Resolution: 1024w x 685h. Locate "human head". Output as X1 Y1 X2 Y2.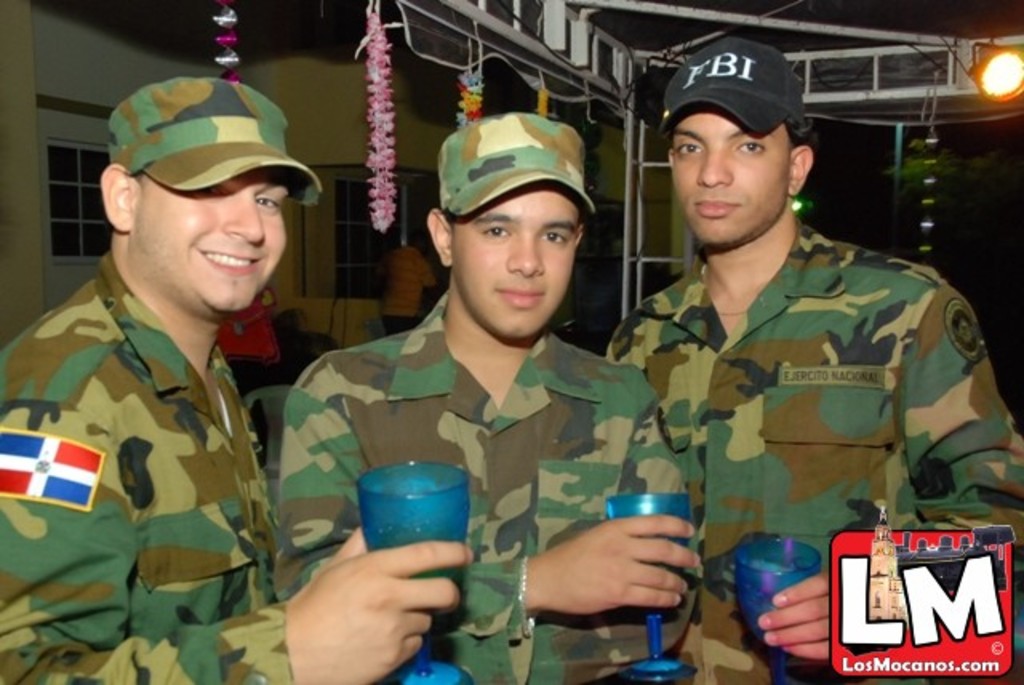
96 75 293 314.
